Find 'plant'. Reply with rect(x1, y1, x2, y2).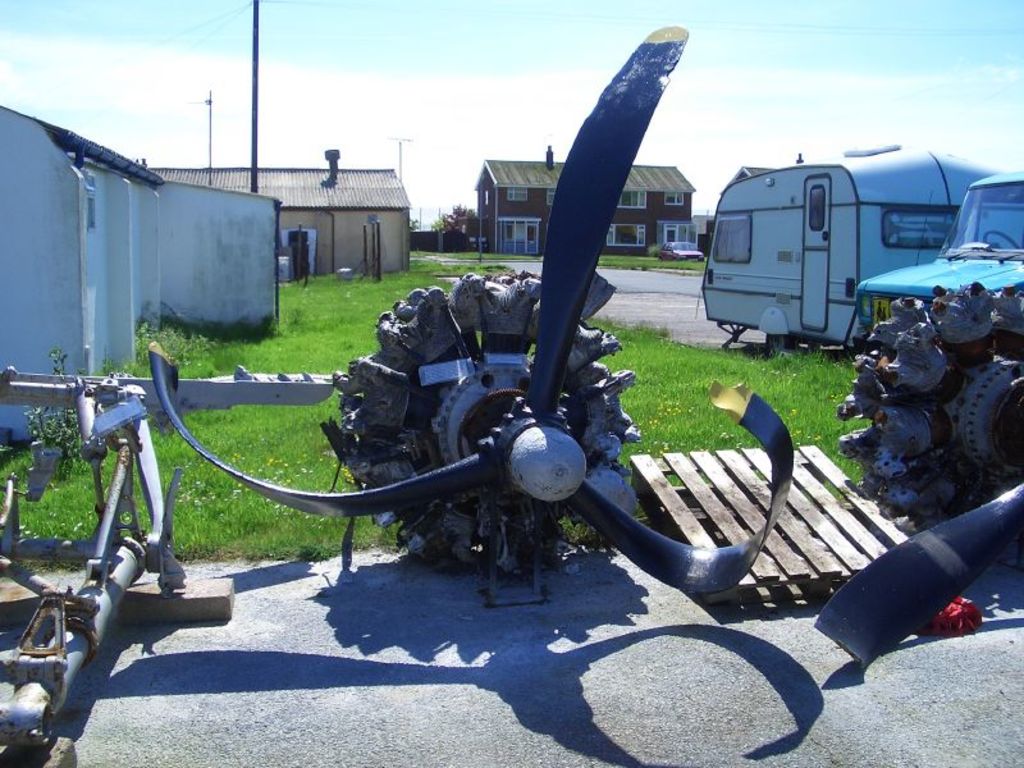
rect(99, 328, 150, 379).
